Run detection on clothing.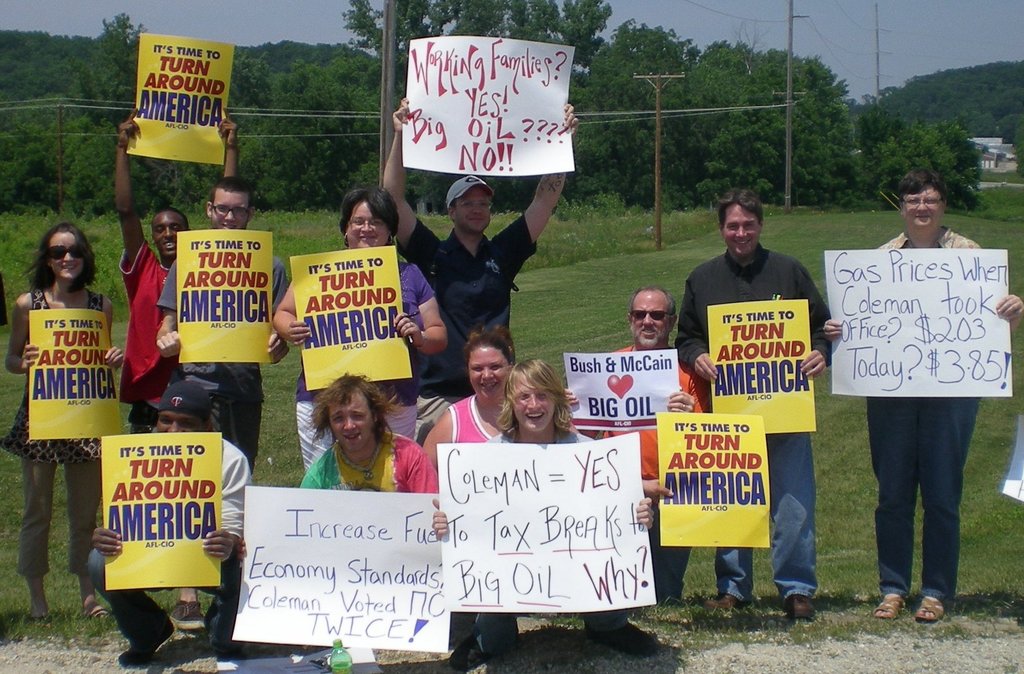
Result: <region>449, 390, 490, 444</region>.
